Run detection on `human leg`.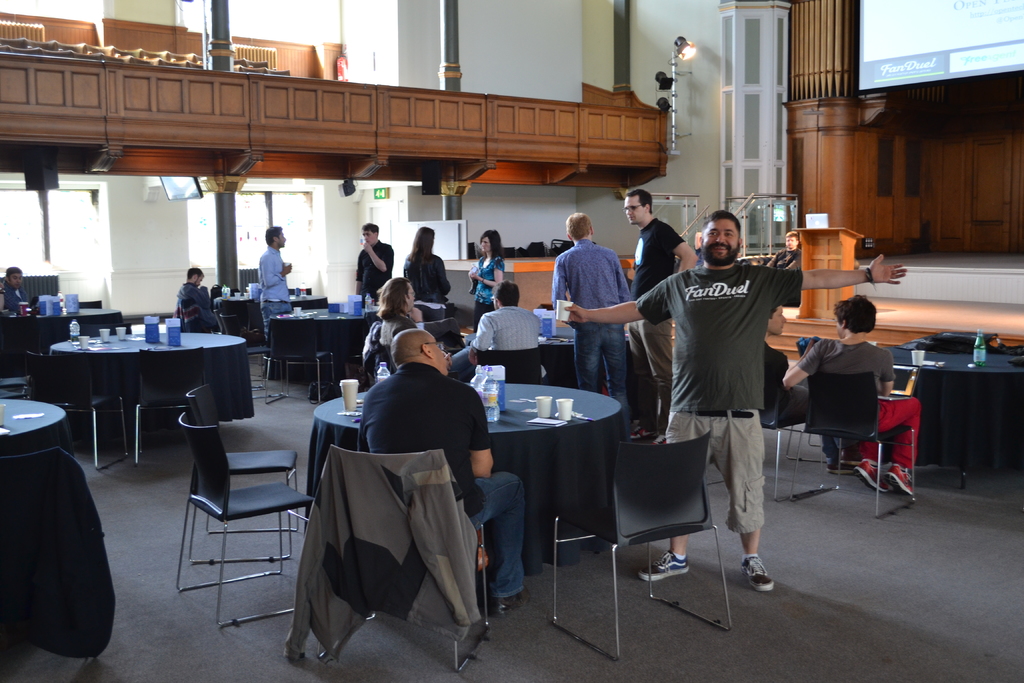
Result: 852:397:919:493.
